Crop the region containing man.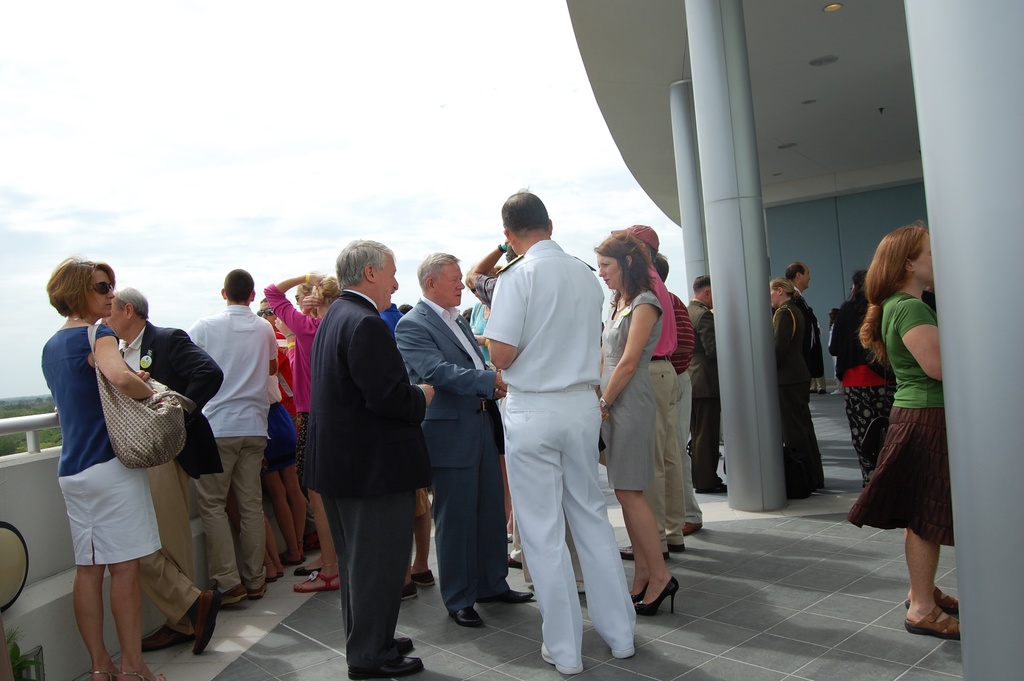
Crop region: locate(646, 258, 701, 539).
